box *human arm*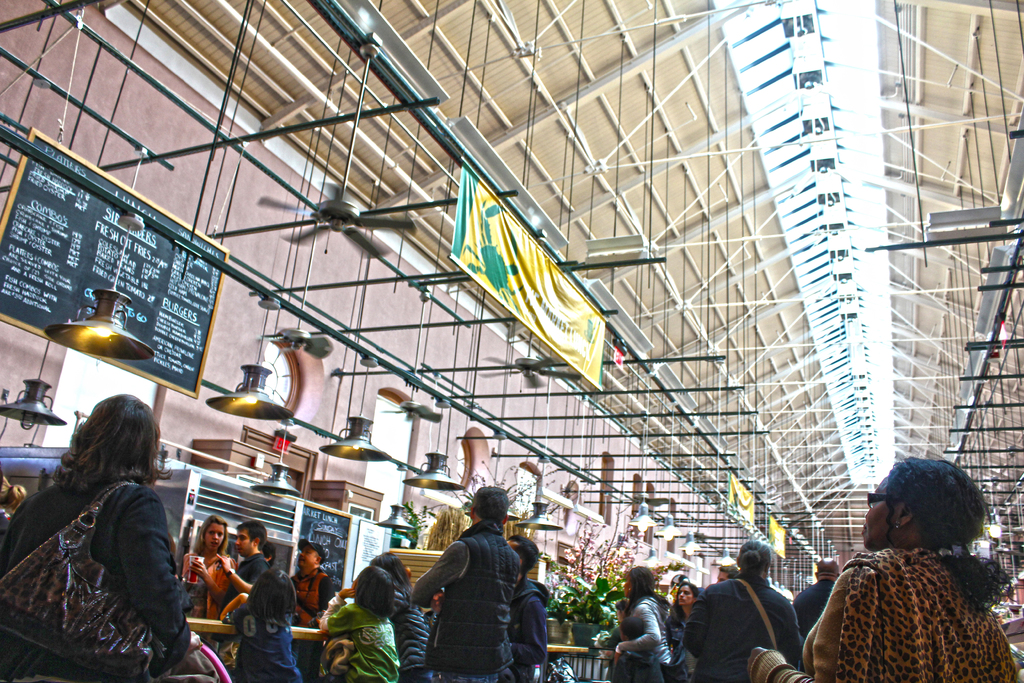
(680, 580, 724, 667)
